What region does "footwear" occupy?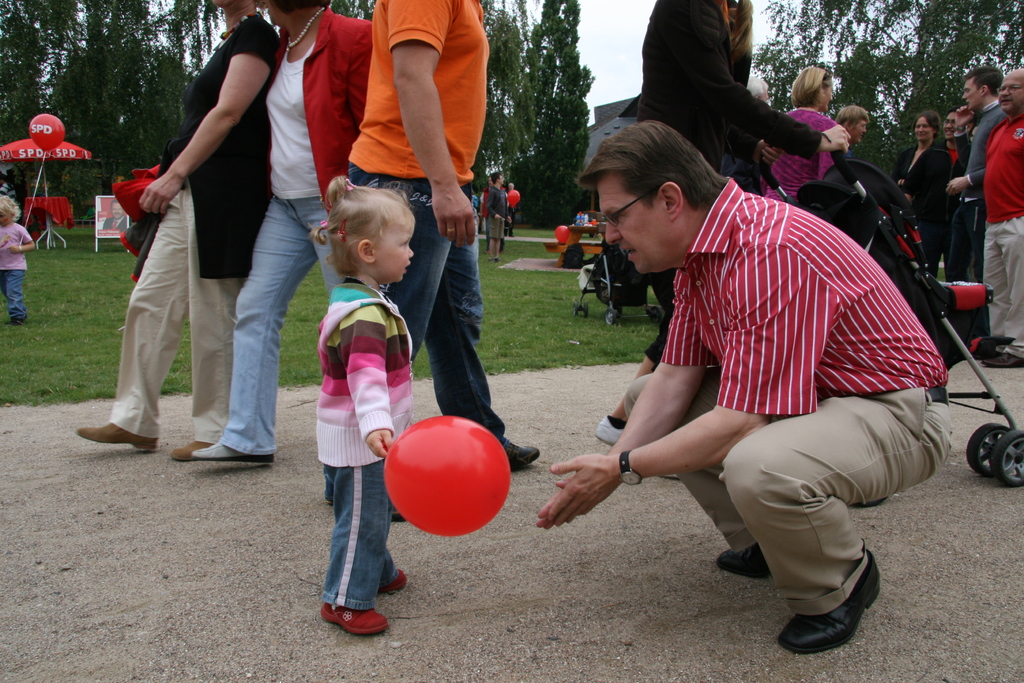
box=[977, 352, 1023, 370].
